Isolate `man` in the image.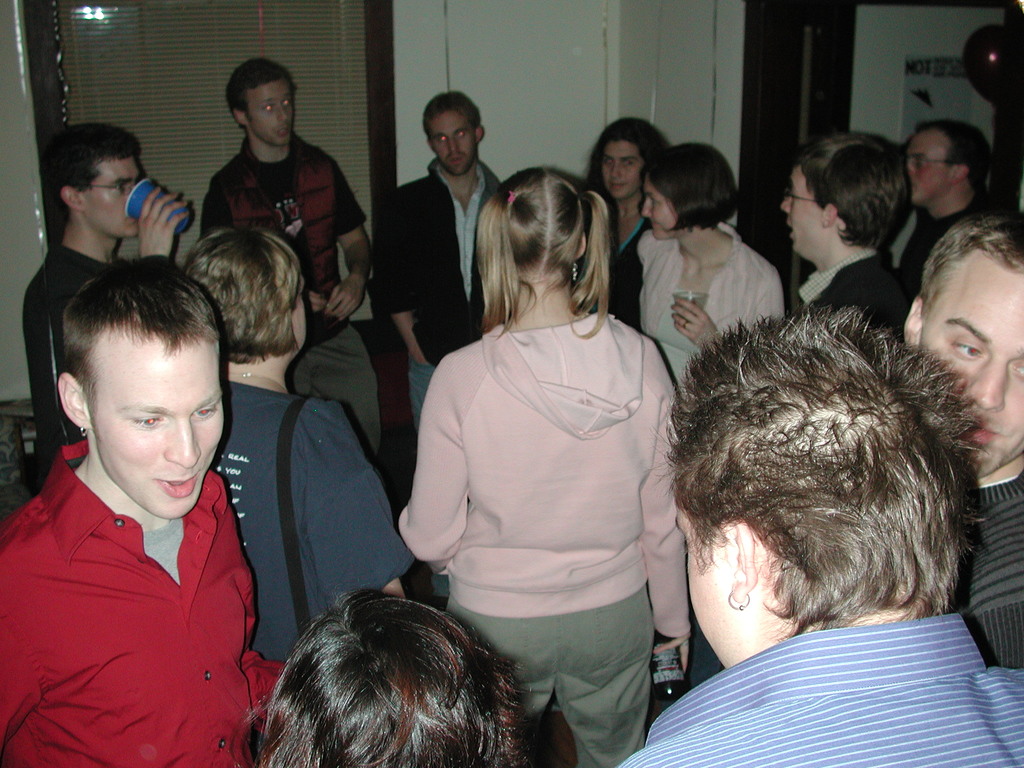
Isolated region: Rect(196, 58, 381, 477).
